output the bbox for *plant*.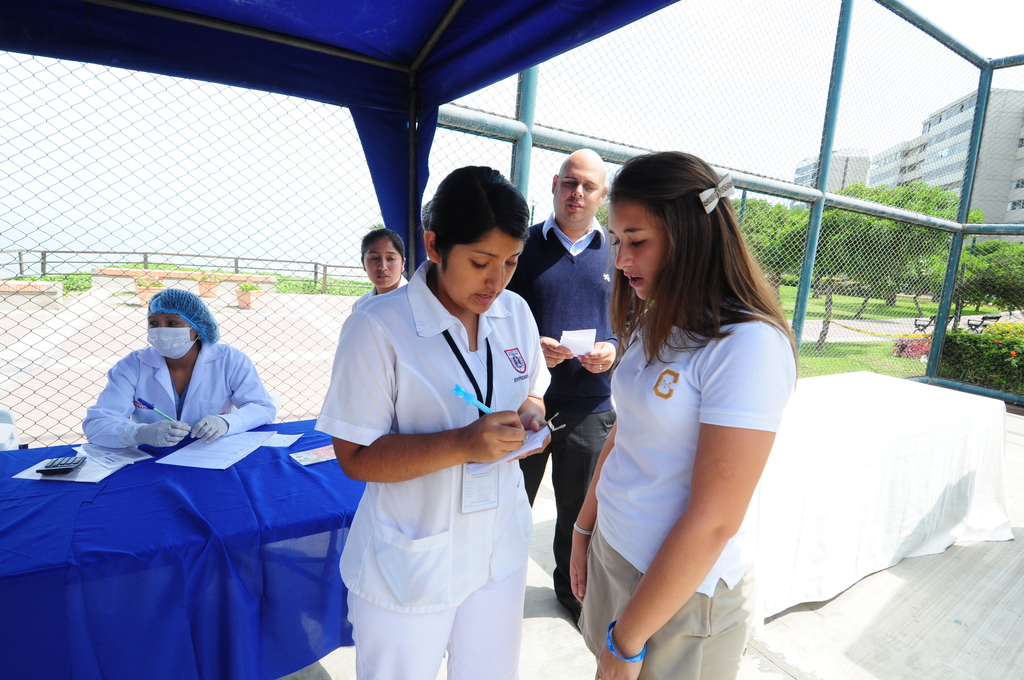
x1=135, y1=275, x2=164, y2=287.
